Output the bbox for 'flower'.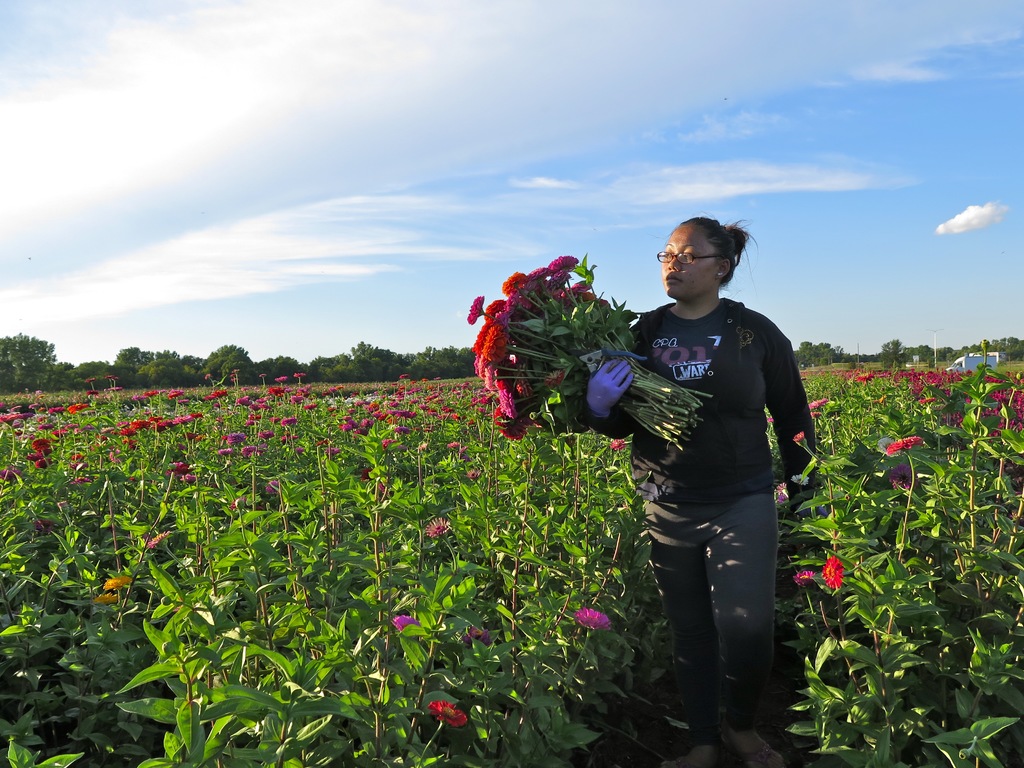
bbox(886, 436, 922, 454).
